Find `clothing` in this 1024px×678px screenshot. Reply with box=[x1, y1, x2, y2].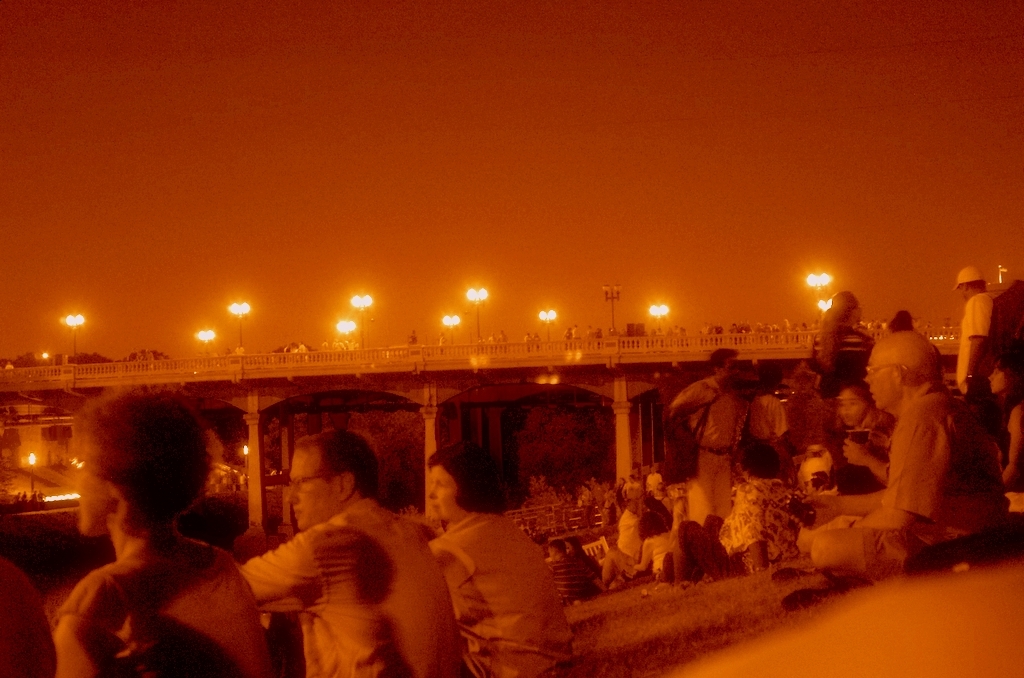
box=[54, 518, 283, 677].
